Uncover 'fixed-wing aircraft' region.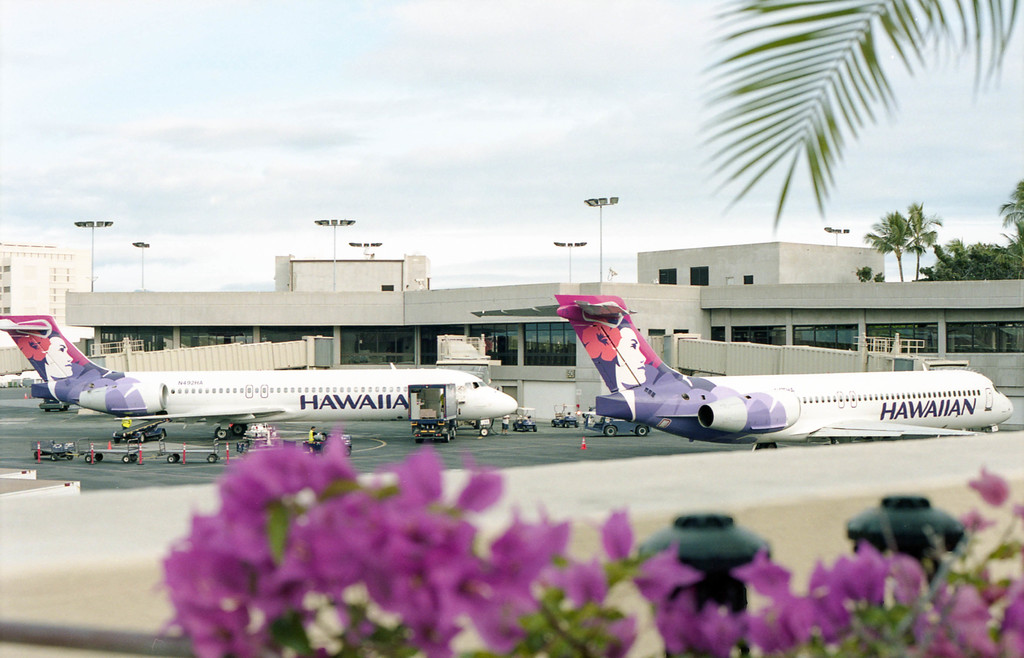
Uncovered: [x1=0, y1=315, x2=525, y2=440].
